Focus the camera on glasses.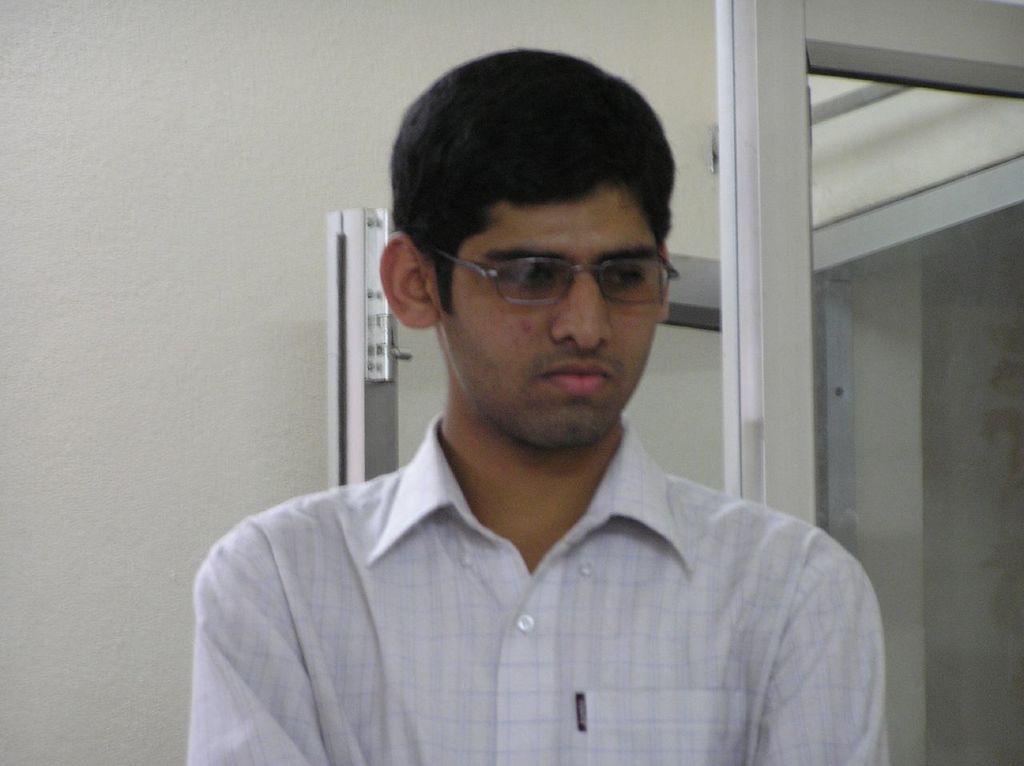
Focus region: locate(432, 250, 681, 308).
